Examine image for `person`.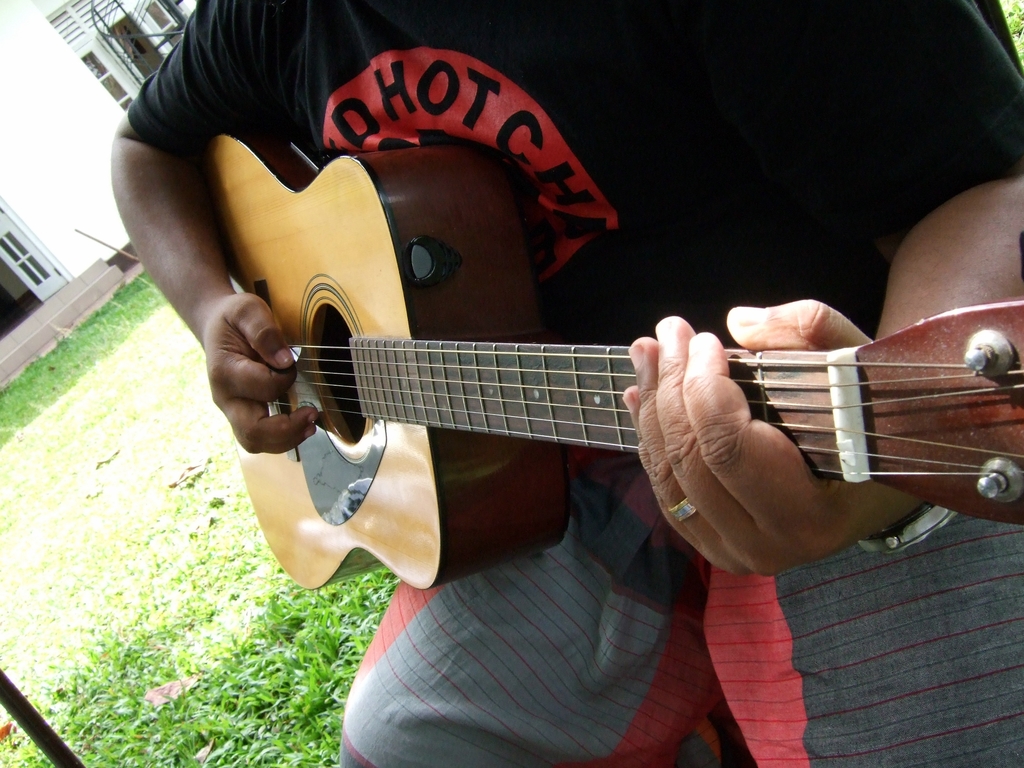
Examination result: region(102, 0, 1023, 767).
